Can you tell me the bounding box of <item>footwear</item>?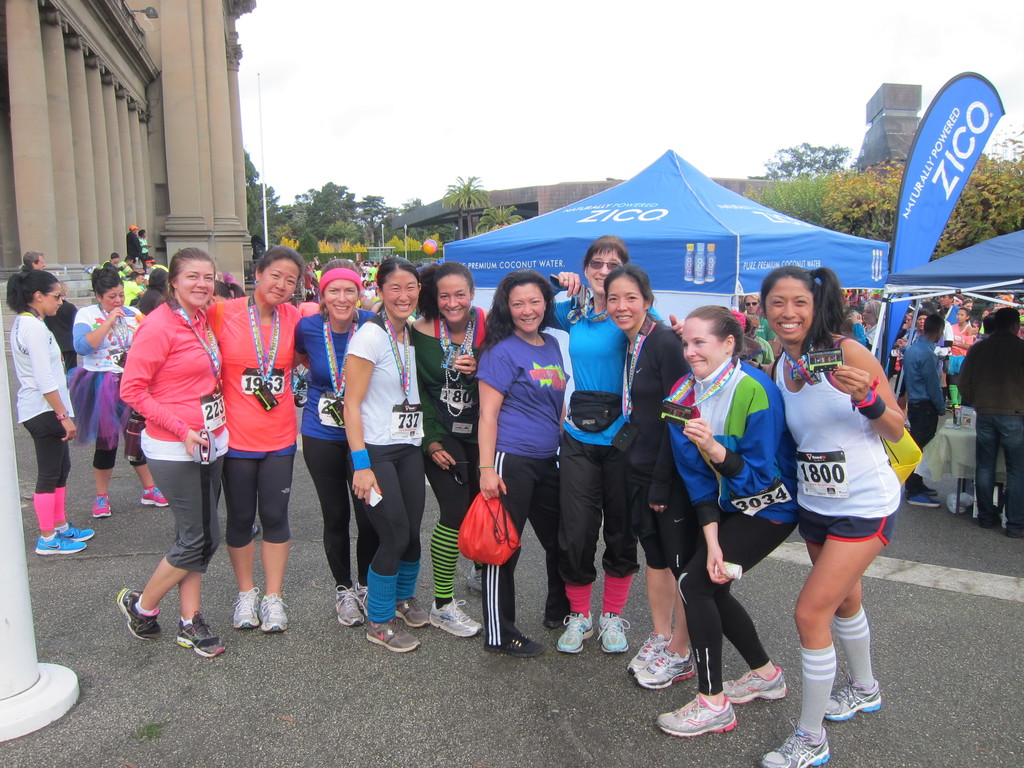
<box>255,591,287,631</box>.
